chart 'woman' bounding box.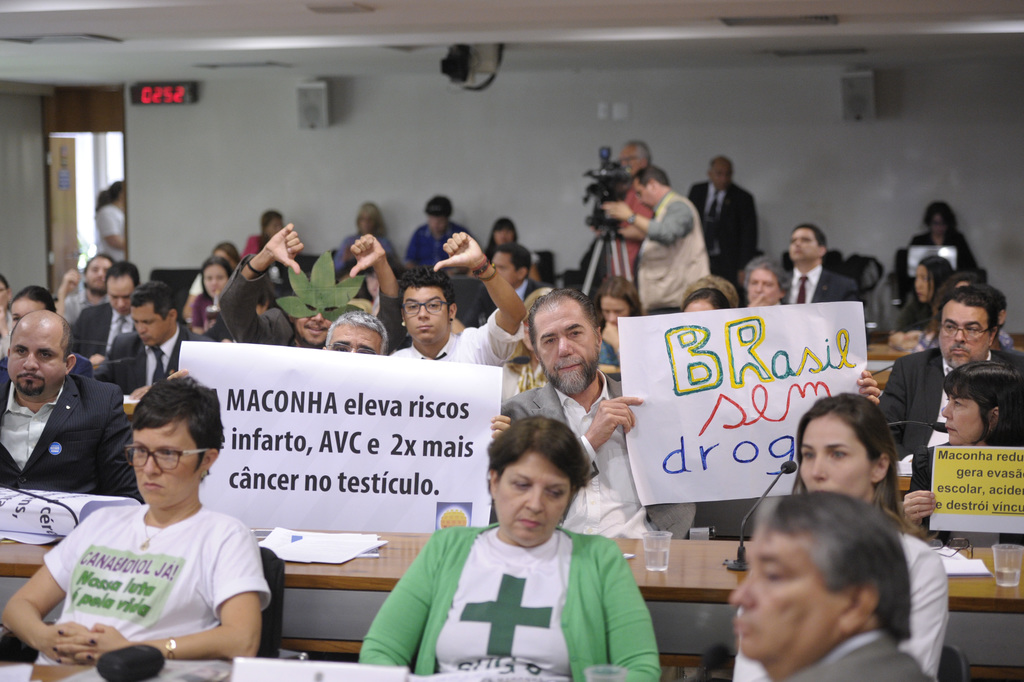
Charted: rect(90, 182, 129, 267).
